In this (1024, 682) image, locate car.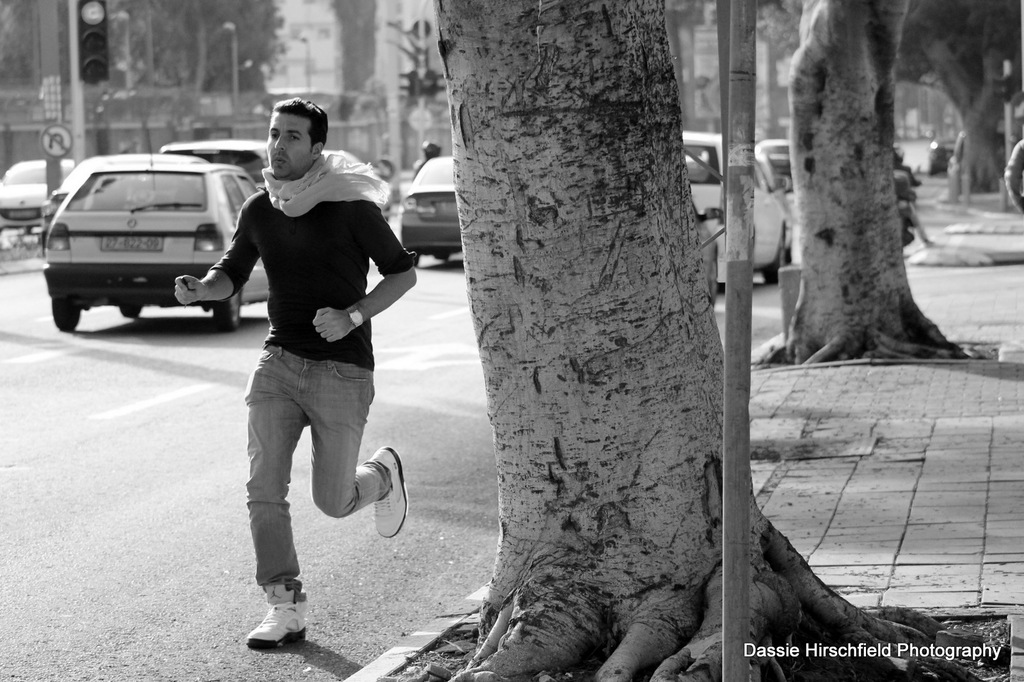
Bounding box: box(163, 138, 273, 195).
